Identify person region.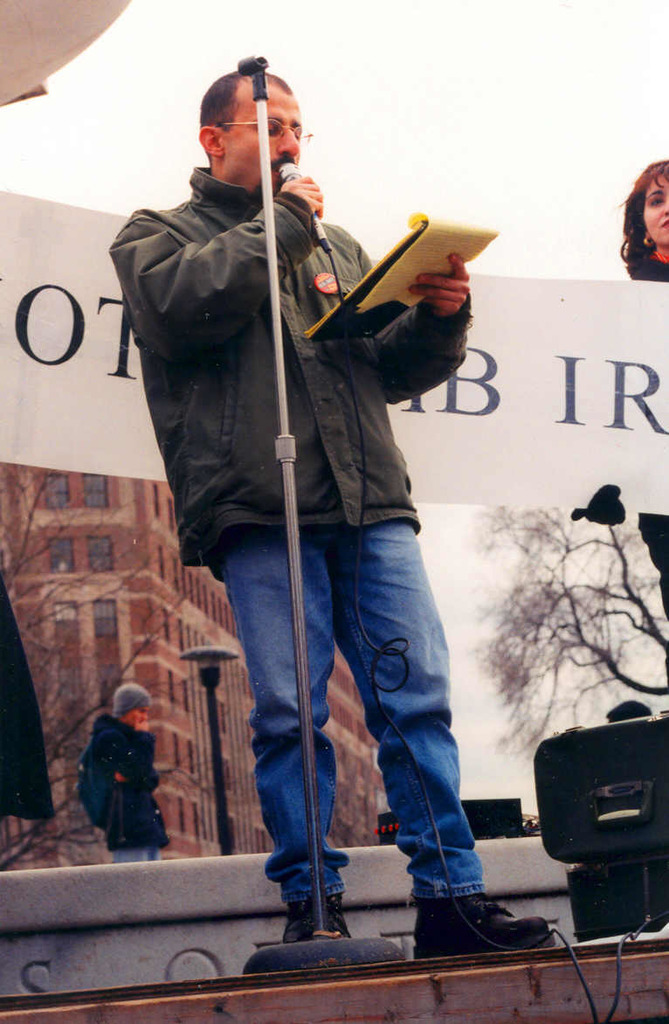
Region: [x1=79, y1=686, x2=165, y2=880].
